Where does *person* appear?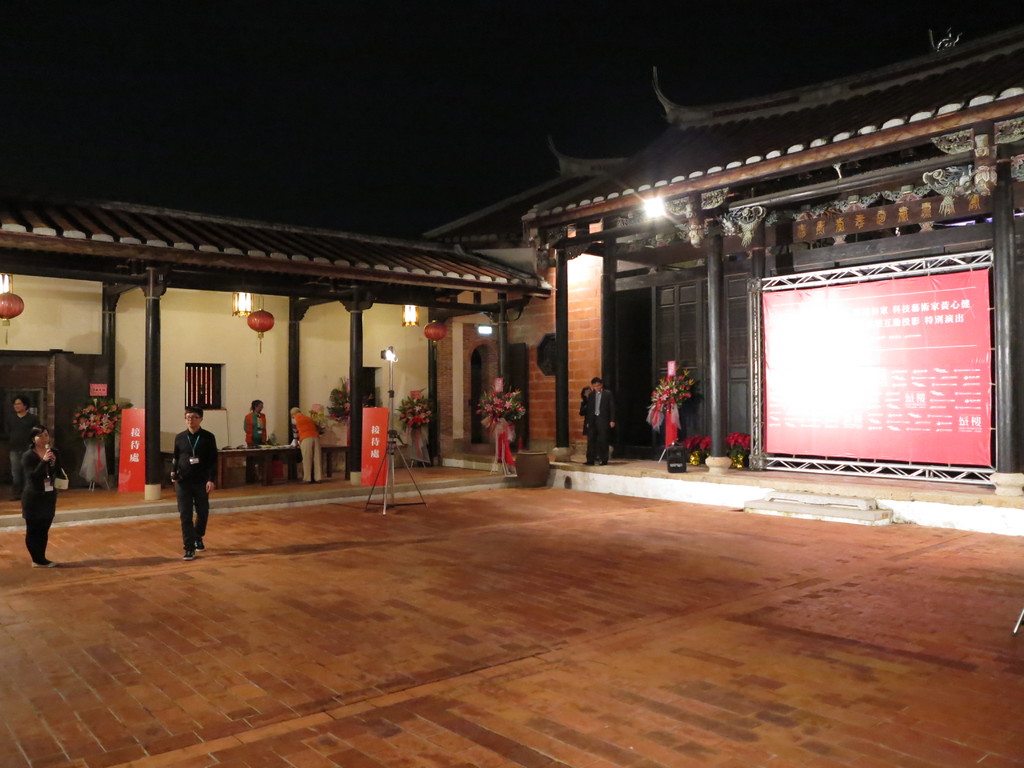
Appears at {"x1": 488, "y1": 378, "x2": 528, "y2": 471}.
